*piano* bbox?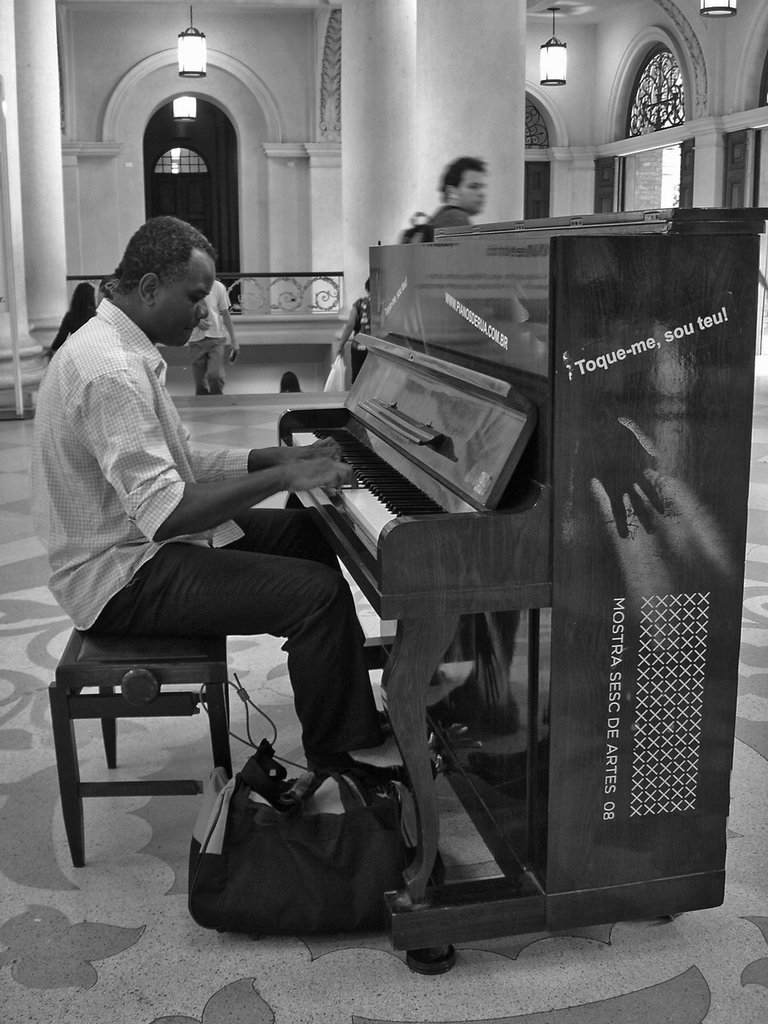
Rect(203, 302, 581, 606)
